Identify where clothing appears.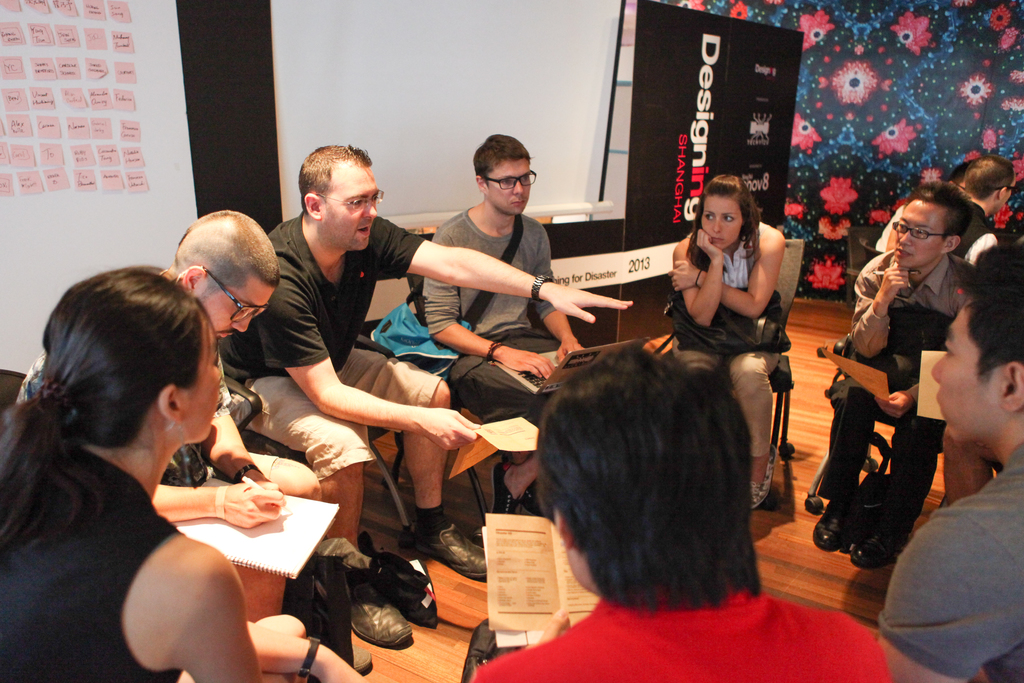
Appears at l=681, t=233, r=783, b=452.
